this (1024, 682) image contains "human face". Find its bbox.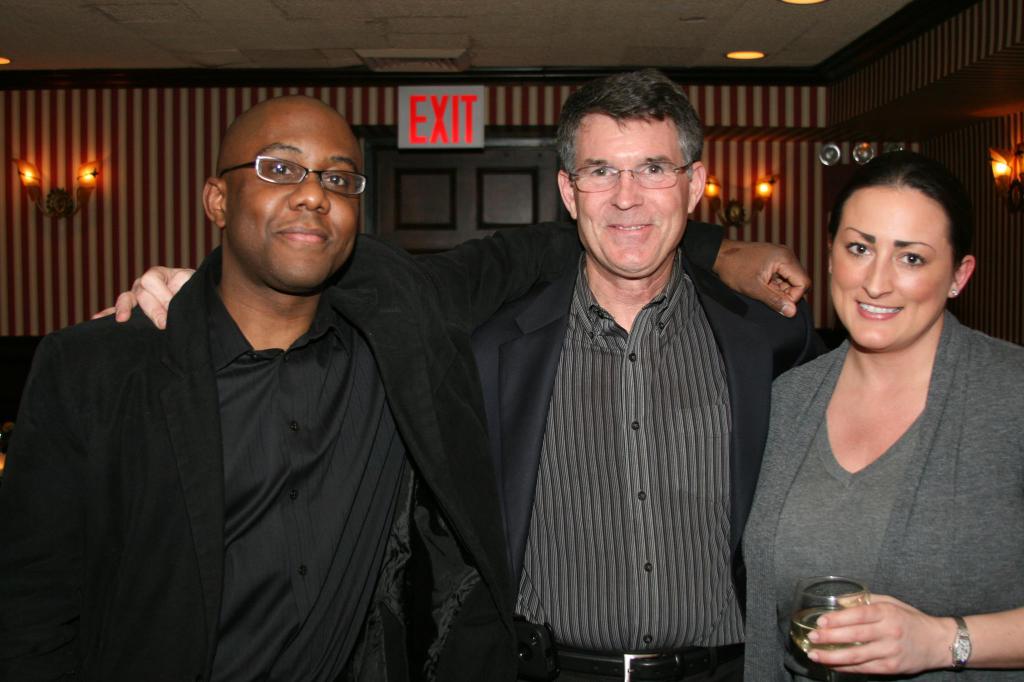
bbox(831, 183, 951, 348).
